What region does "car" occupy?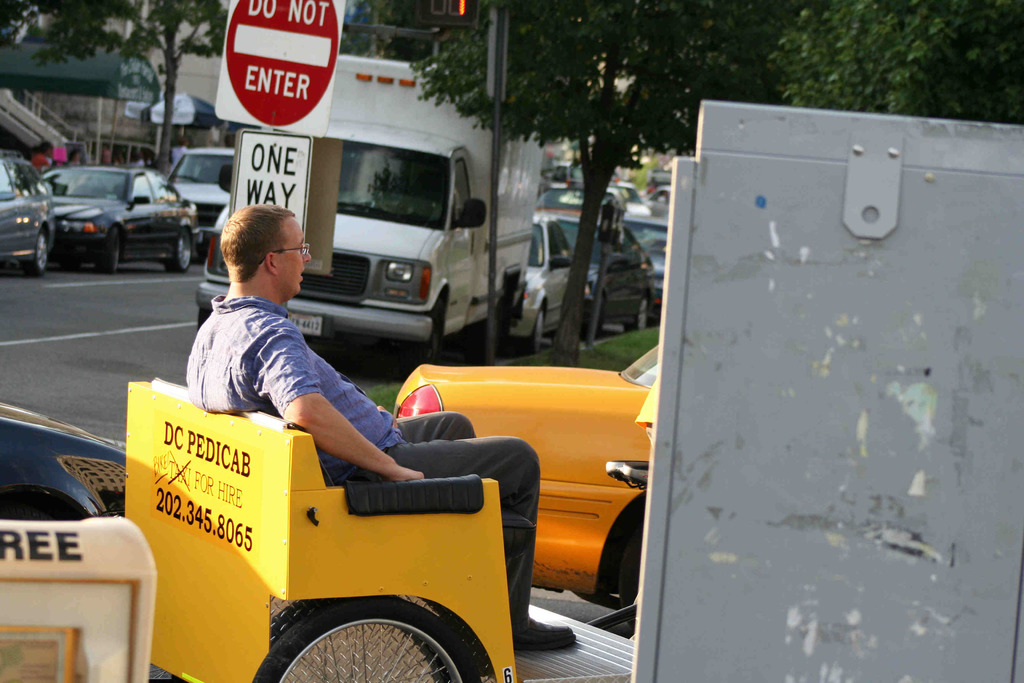
<region>381, 336, 660, 625</region>.
